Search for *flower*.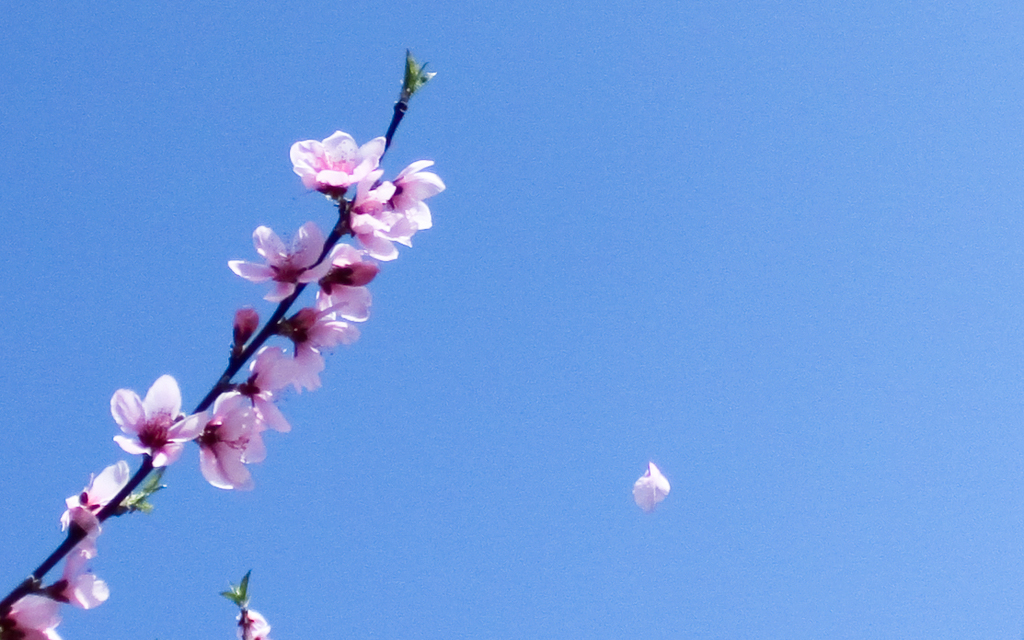
Found at {"x1": 177, "y1": 381, "x2": 293, "y2": 490}.
